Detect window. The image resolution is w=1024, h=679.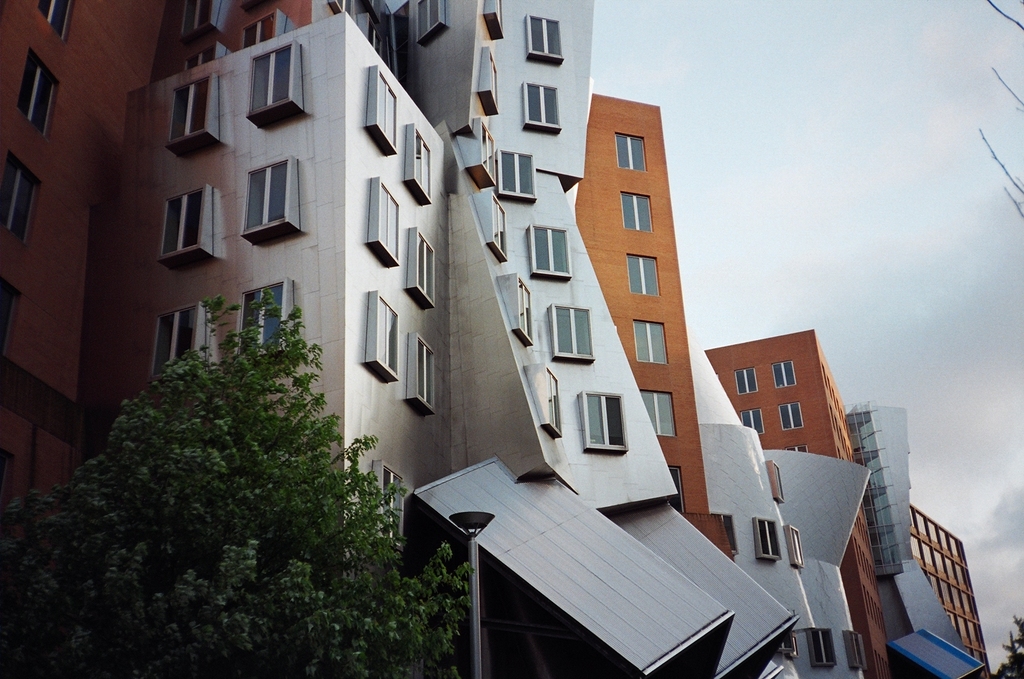
(left=617, top=135, right=647, bottom=171).
